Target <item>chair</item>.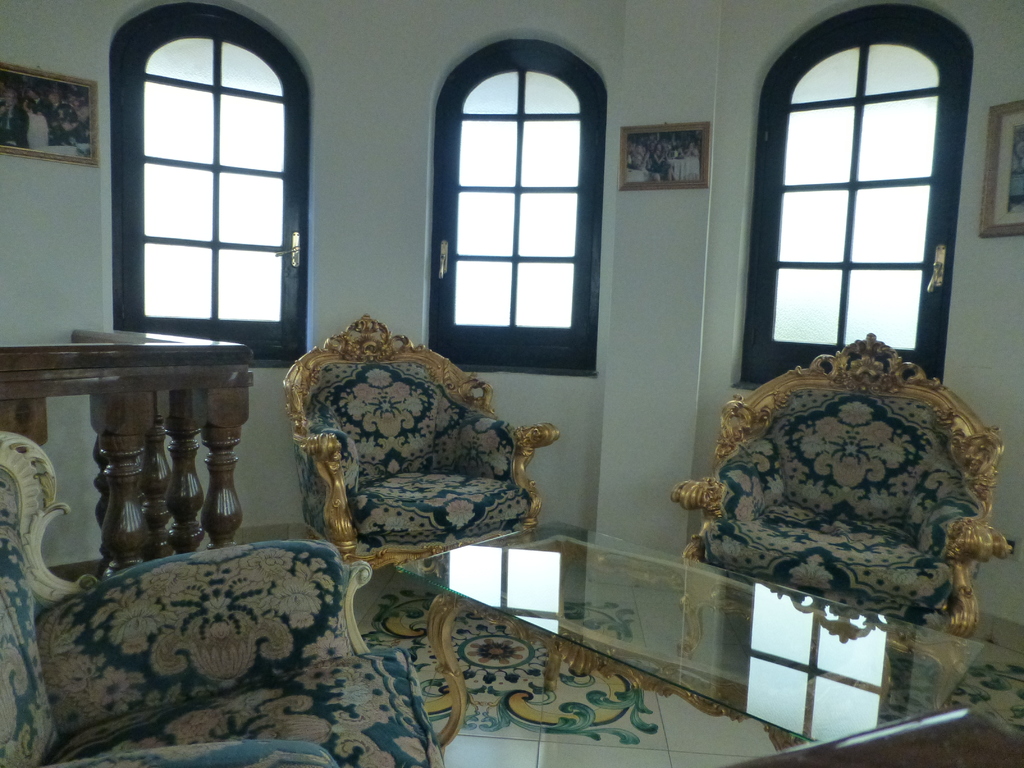
Target region: bbox=(669, 328, 1012, 717).
